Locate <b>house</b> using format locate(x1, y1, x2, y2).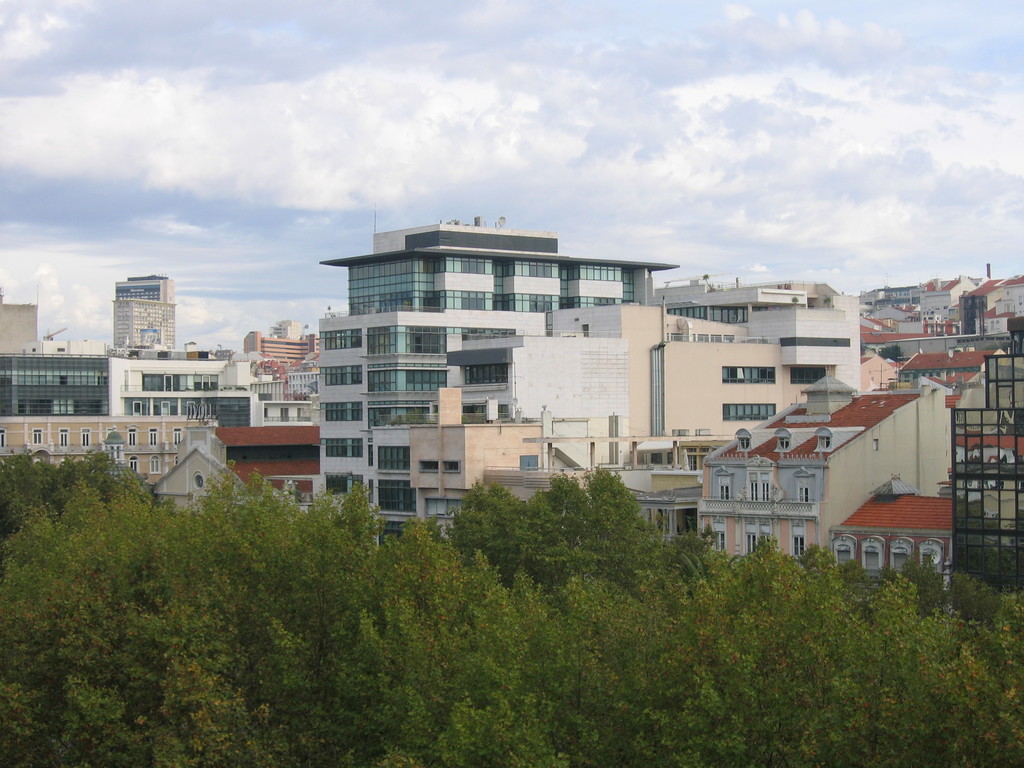
locate(956, 431, 1023, 511).
